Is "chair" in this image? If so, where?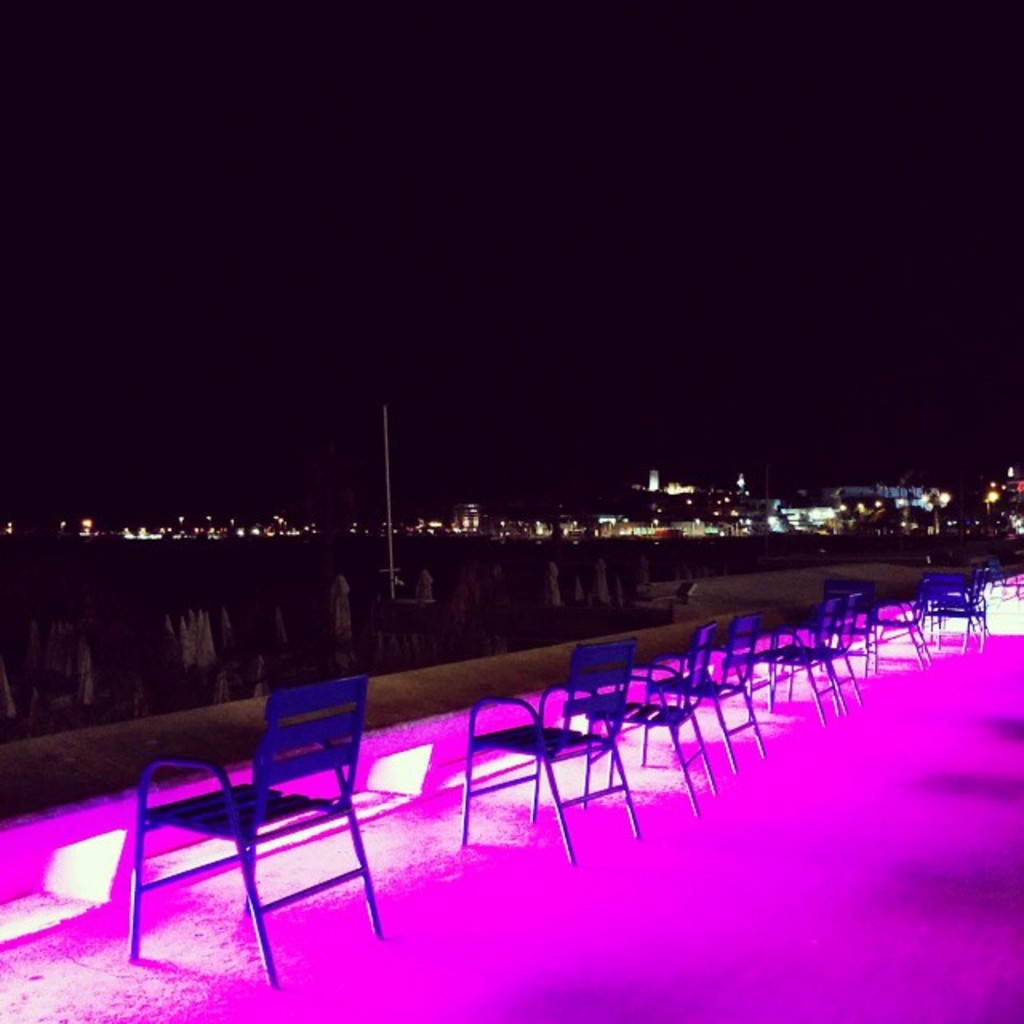
Yes, at x1=917, y1=562, x2=979, y2=654.
